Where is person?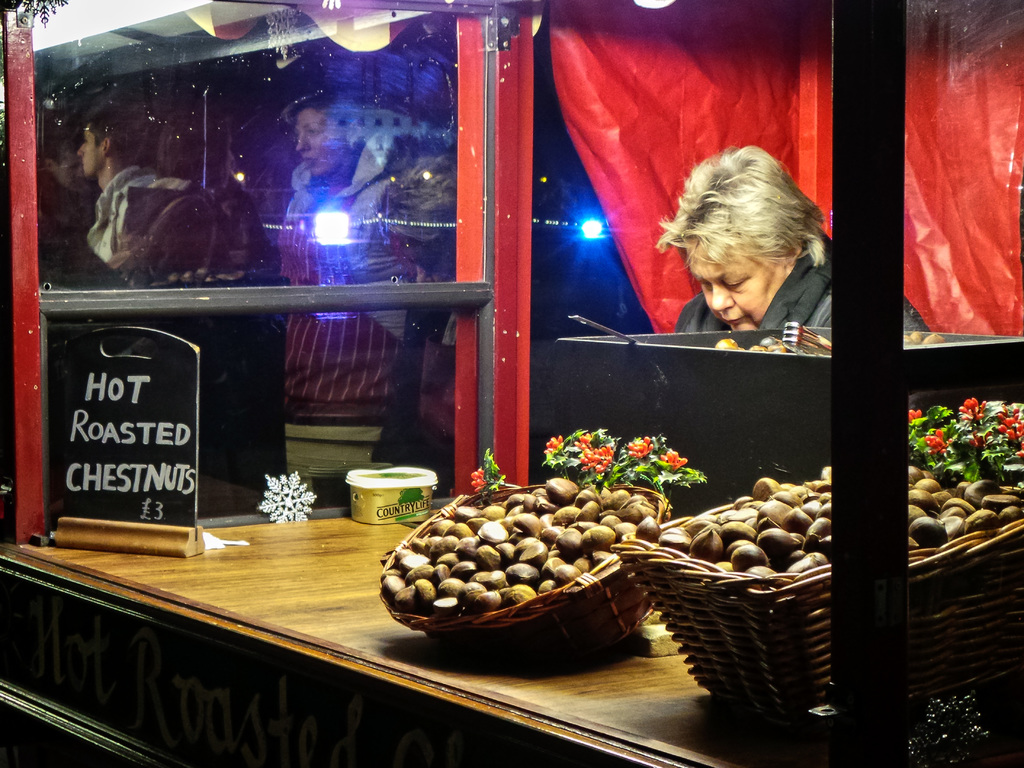
<bbox>275, 93, 425, 489</bbox>.
